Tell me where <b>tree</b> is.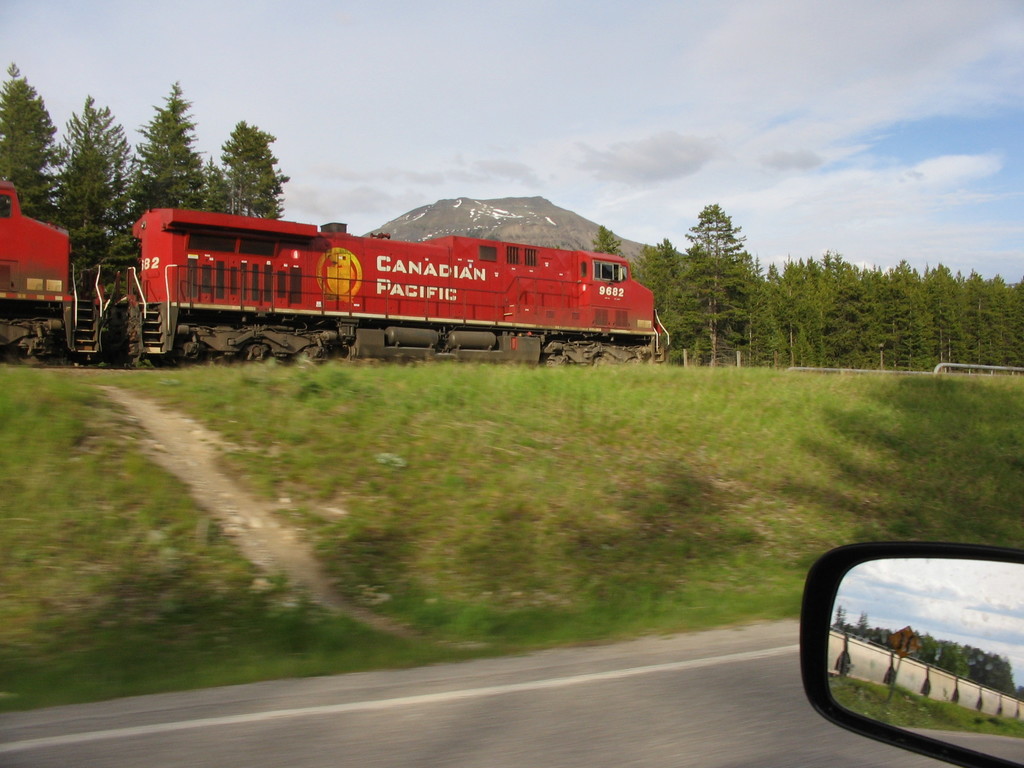
<b>tree</b> is at bbox(202, 166, 239, 218).
